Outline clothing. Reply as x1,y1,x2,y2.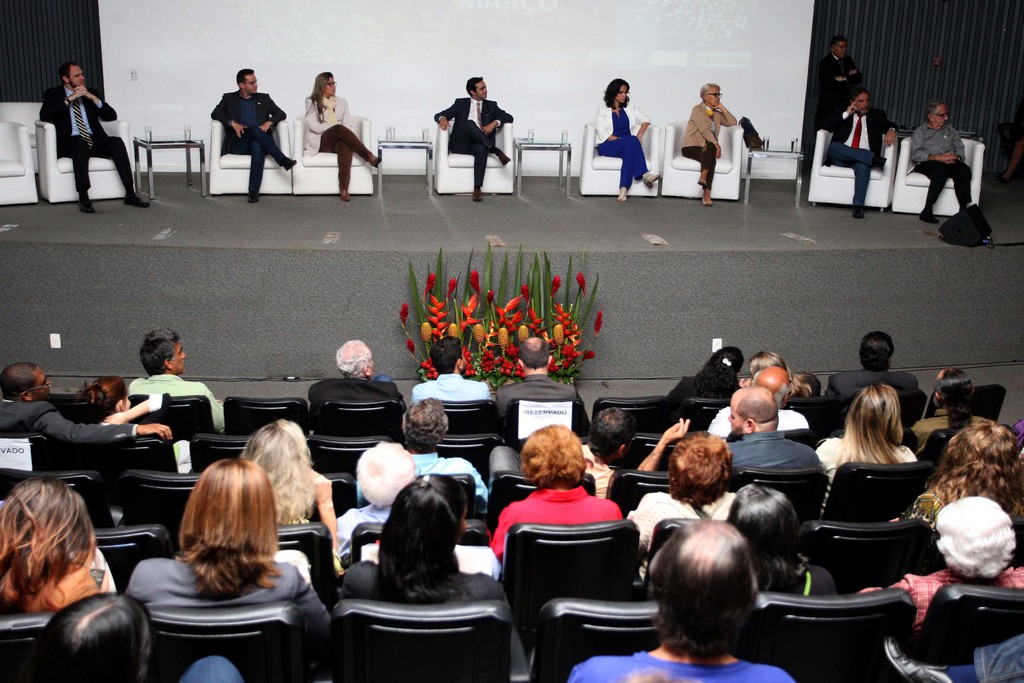
749,538,845,599.
